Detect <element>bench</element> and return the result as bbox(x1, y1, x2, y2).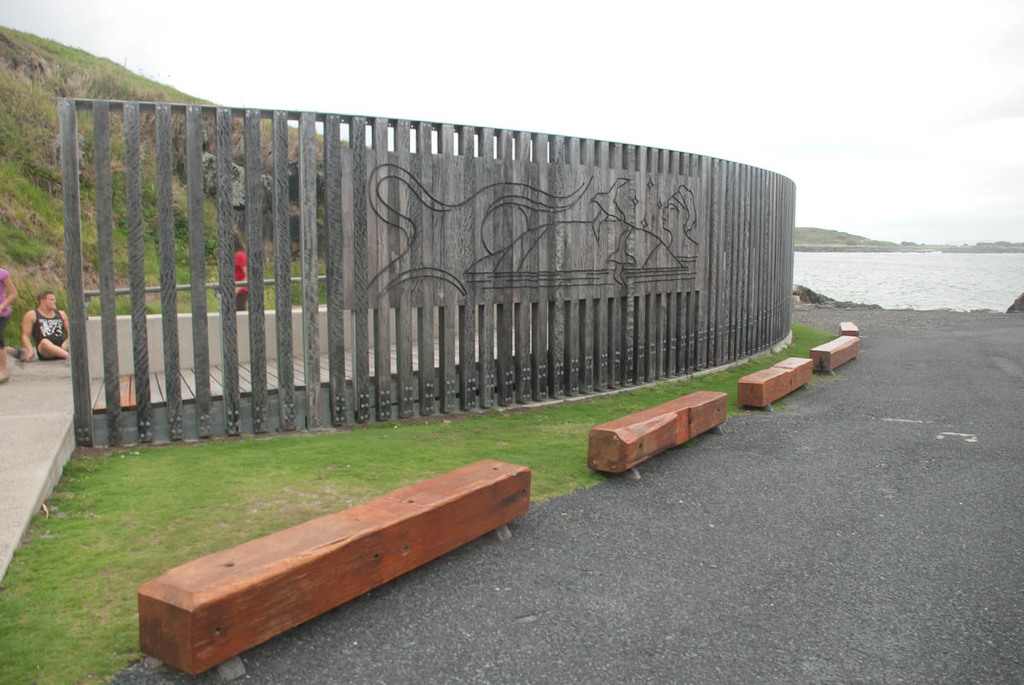
bbox(811, 337, 861, 374).
